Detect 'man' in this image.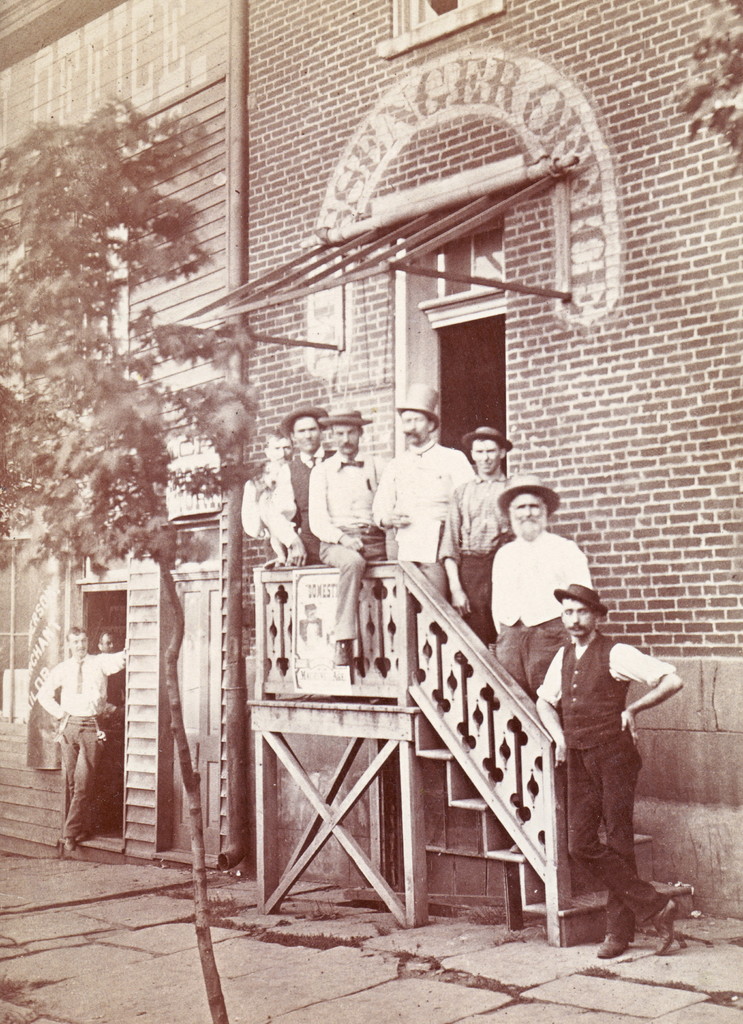
Detection: crop(265, 397, 336, 568).
